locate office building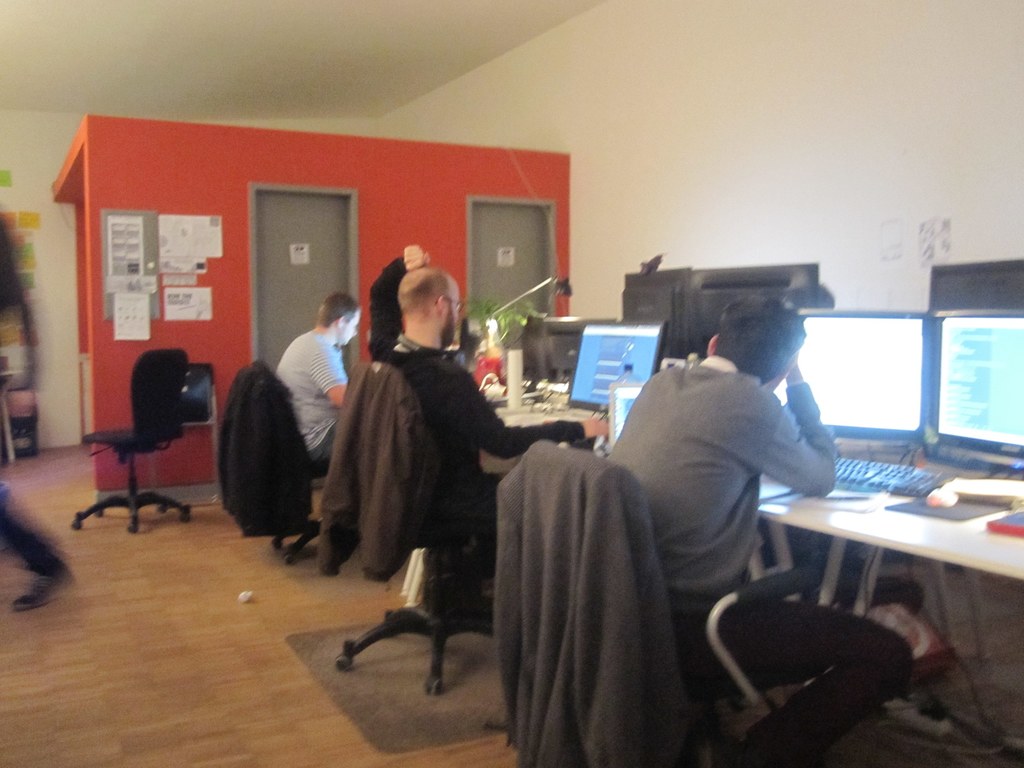
97,82,1023,767
